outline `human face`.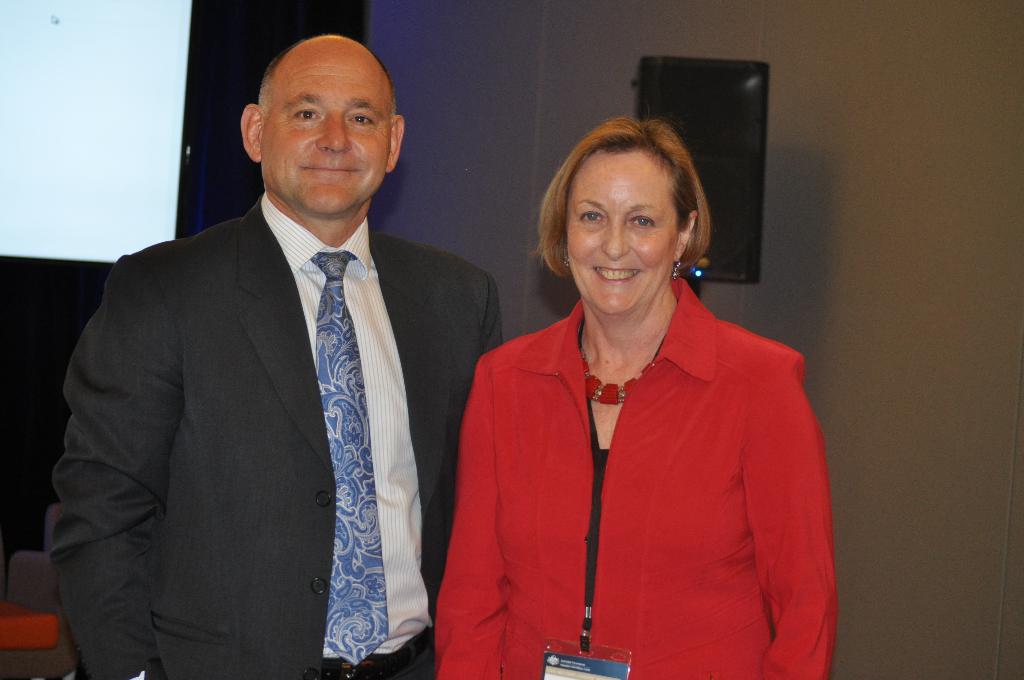
Outline: {"x1": 563, "y1": 142, "x2": 668, "y2": 318}.
